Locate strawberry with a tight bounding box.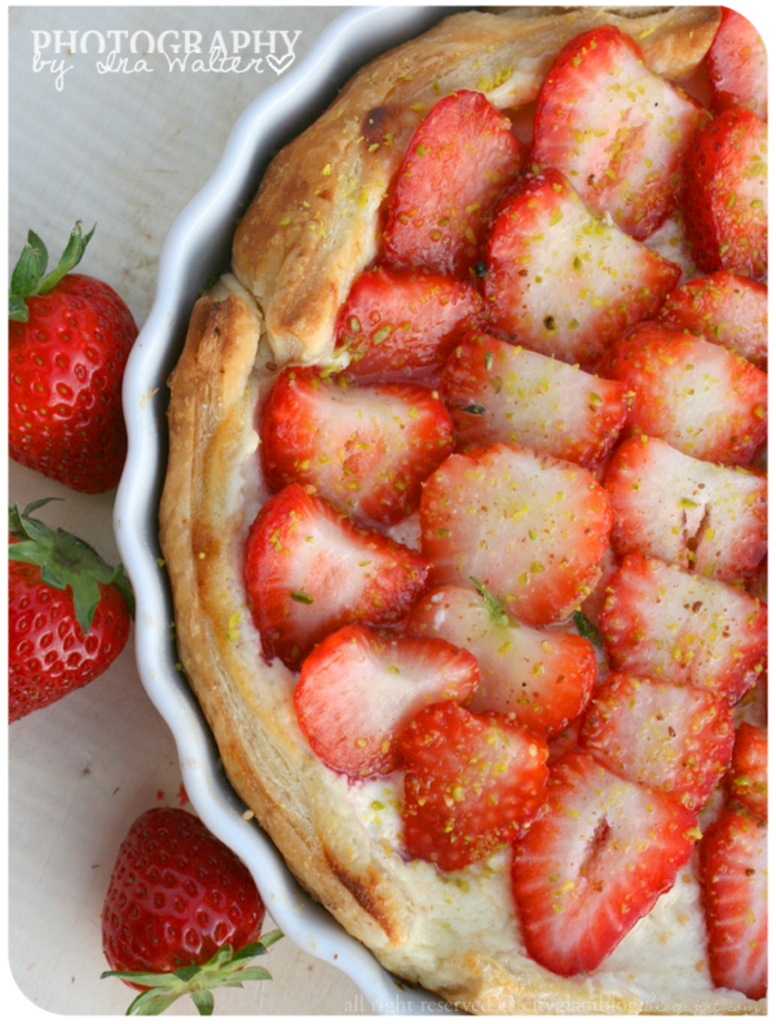
box(107, 808, 274, 1011).
